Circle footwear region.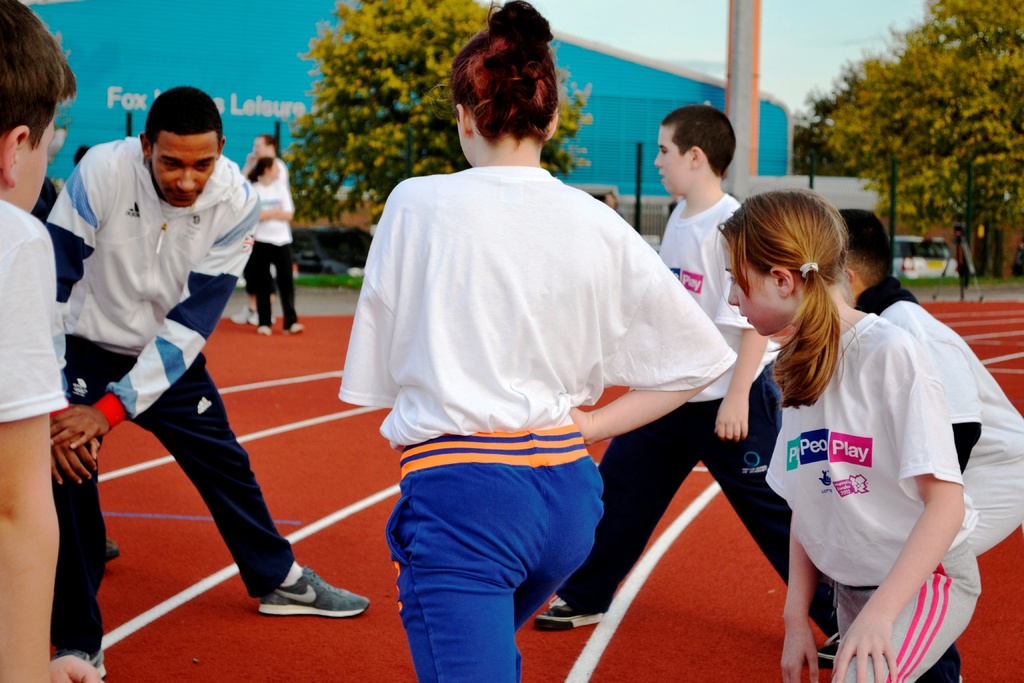
Region: box=[532, 594, 604, 632].
